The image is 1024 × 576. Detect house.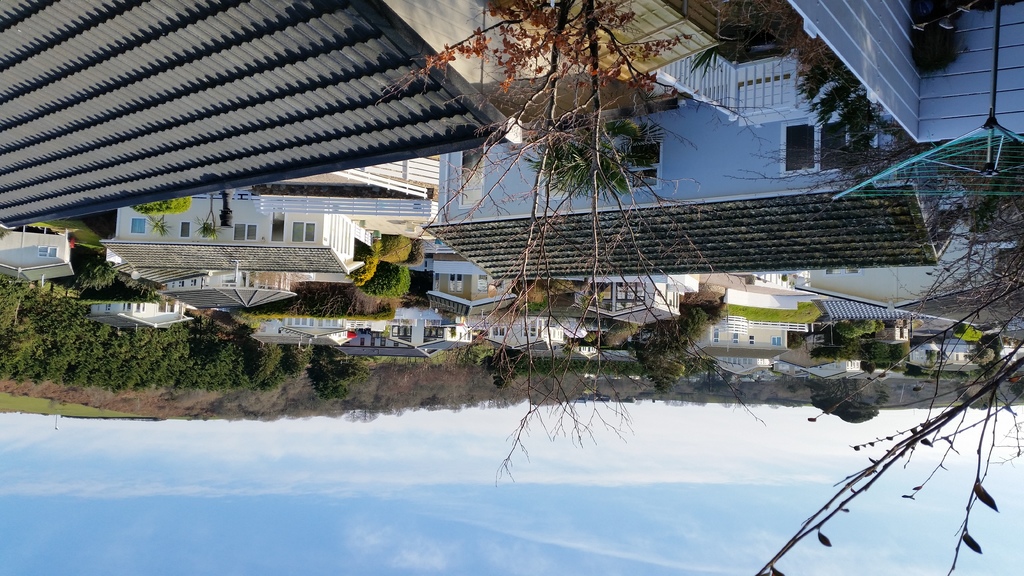
Detection: BBox(0, 0, 523, 233).
